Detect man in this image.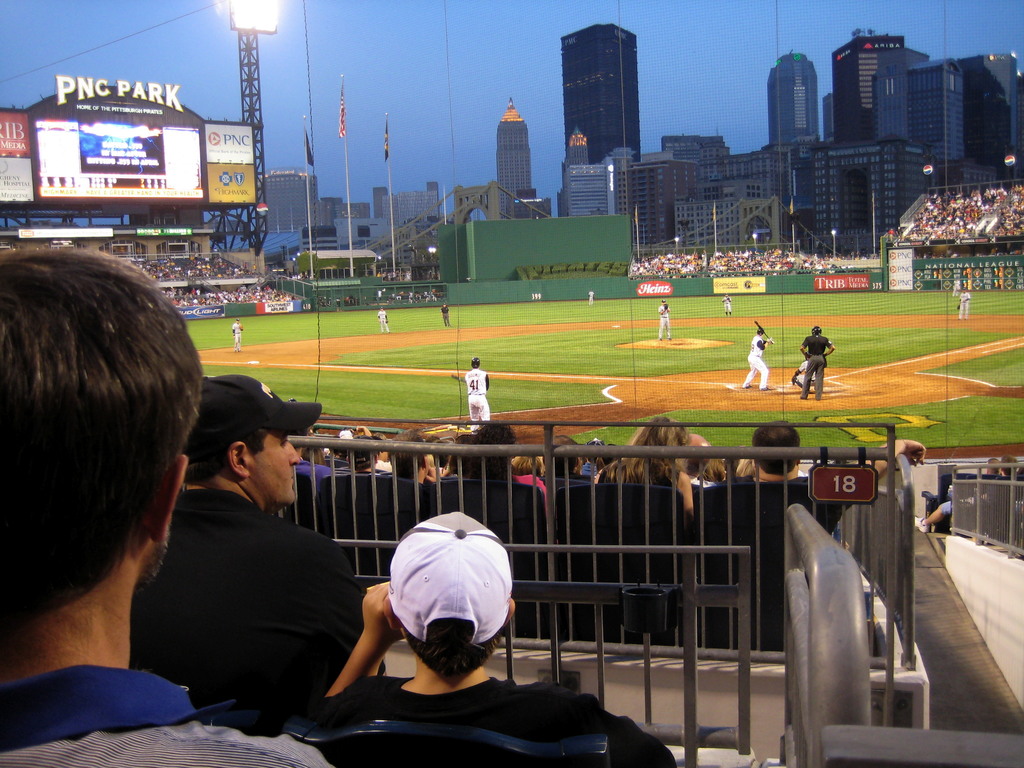
Detection: region(0, 244, 336, 767).
